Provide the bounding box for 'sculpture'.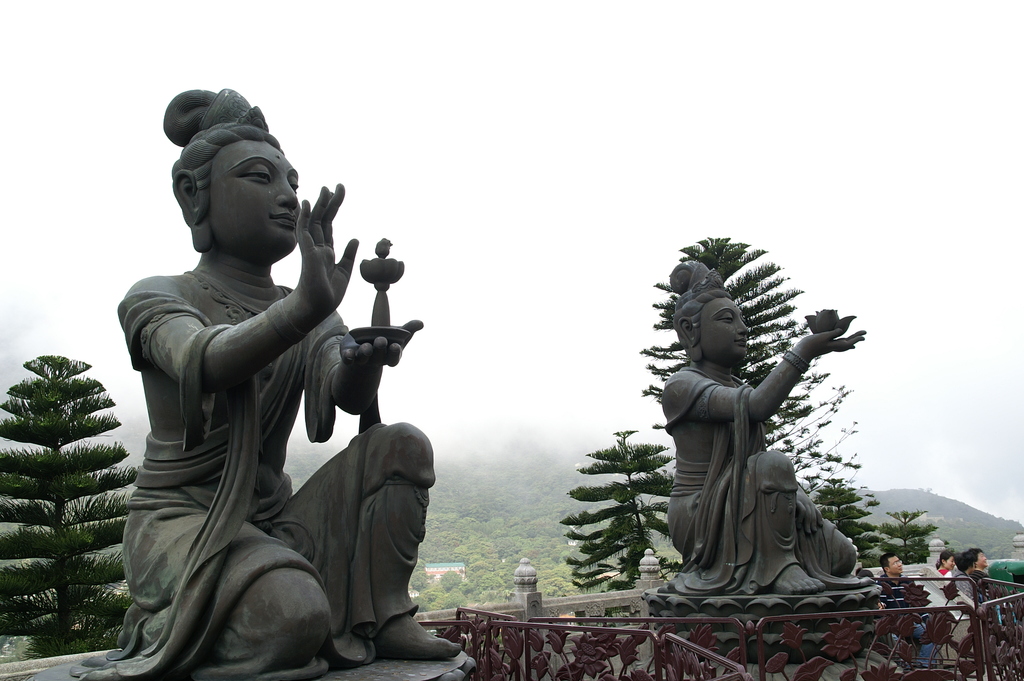
crop(69, 85, 463, 680).
